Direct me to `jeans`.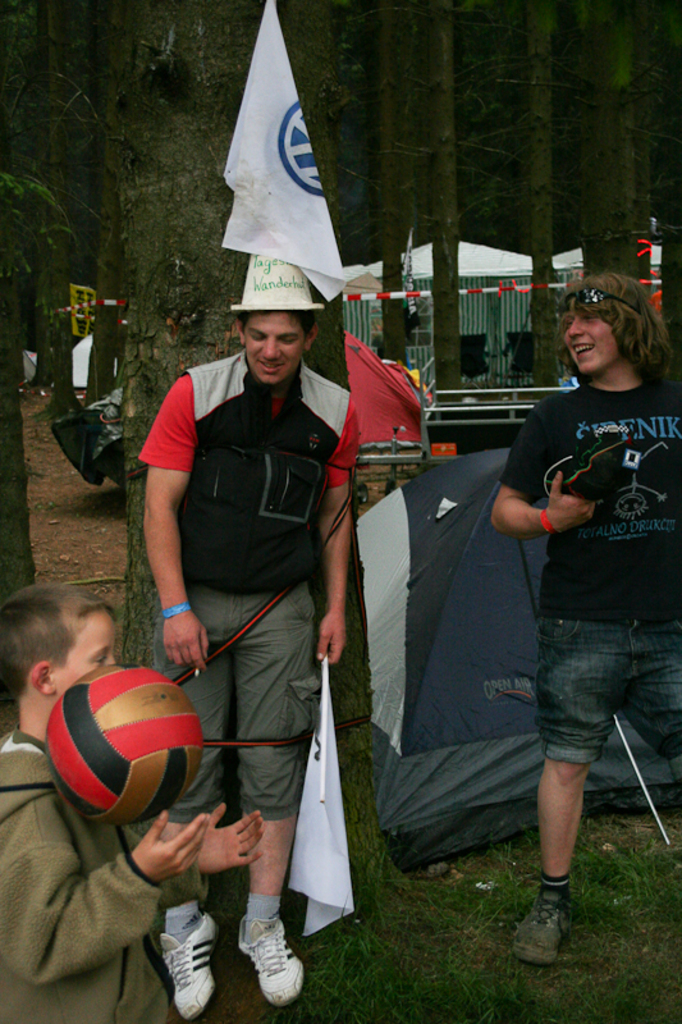
Direction: x1=534, y1=613, x2=681, y2=768.
